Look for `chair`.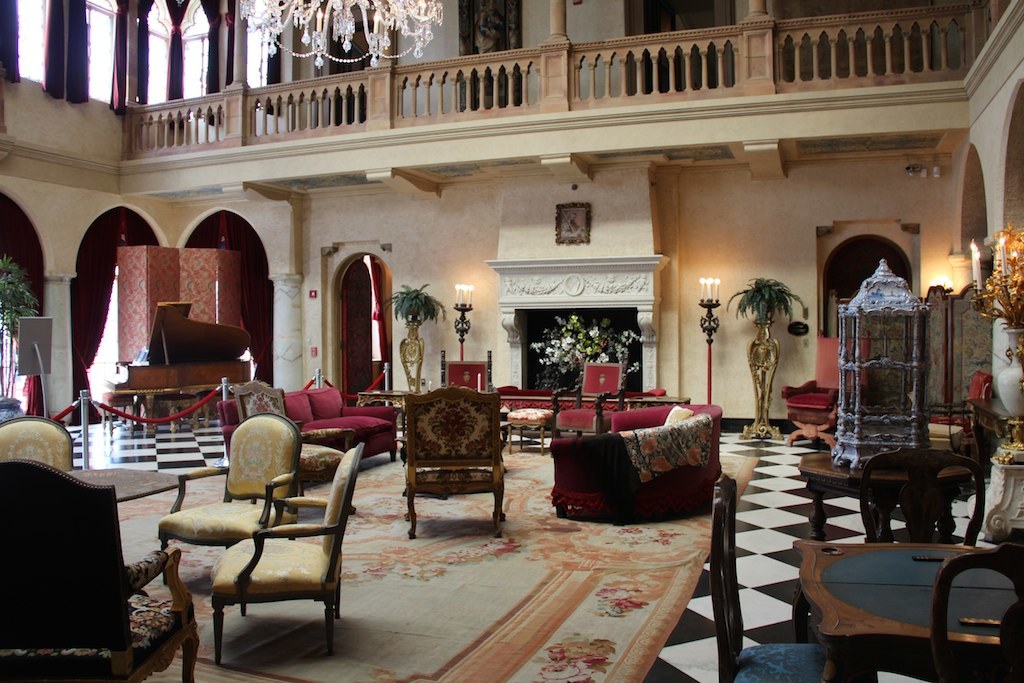
Found: 860:441:990:545.
